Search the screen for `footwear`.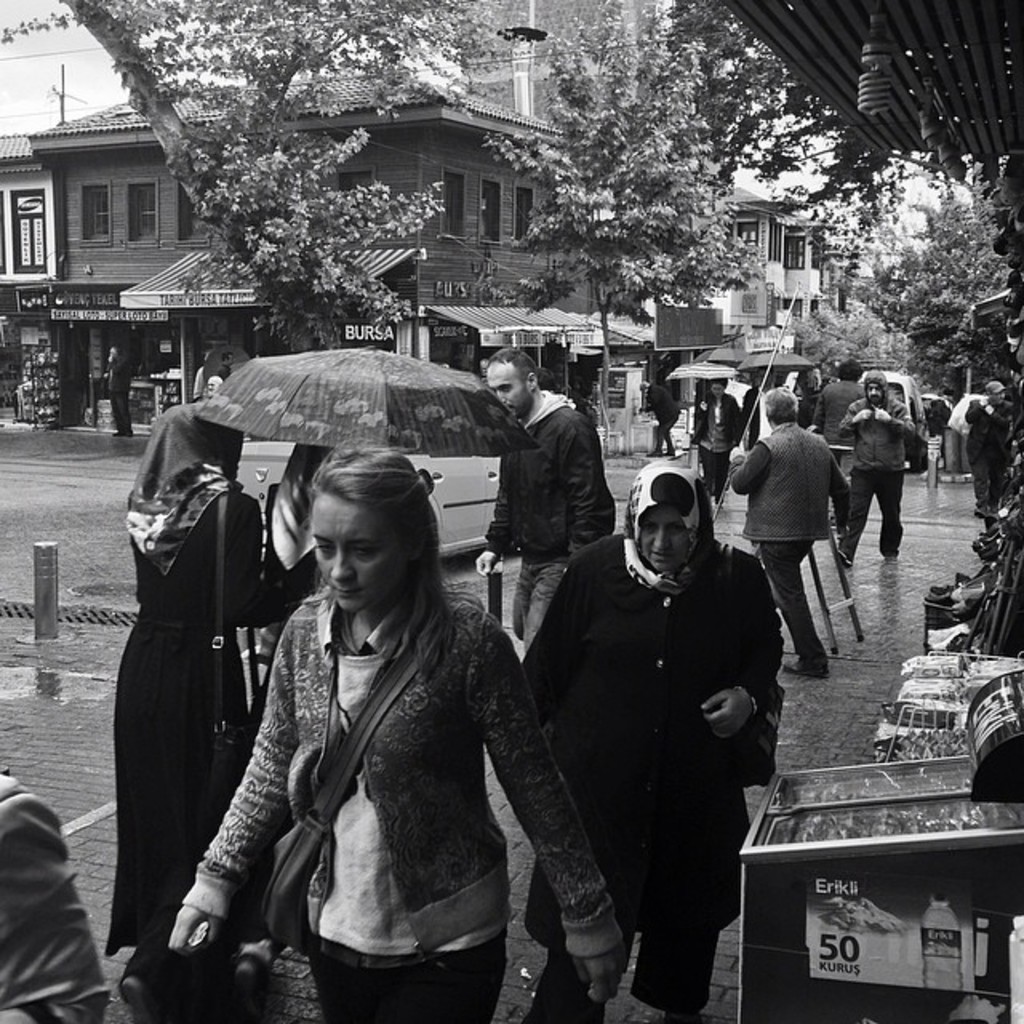
Found at bbox(787, 664, 830, 675).
